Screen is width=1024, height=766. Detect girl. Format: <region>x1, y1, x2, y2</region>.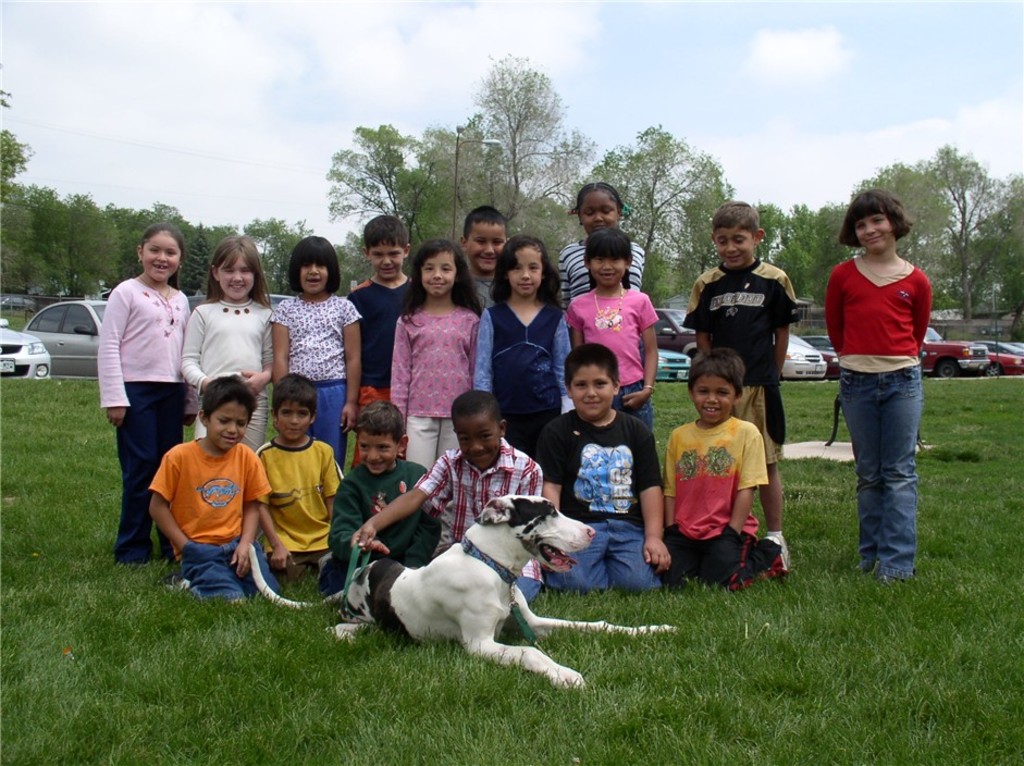
<region>471, 235, 572, 460</region>.
